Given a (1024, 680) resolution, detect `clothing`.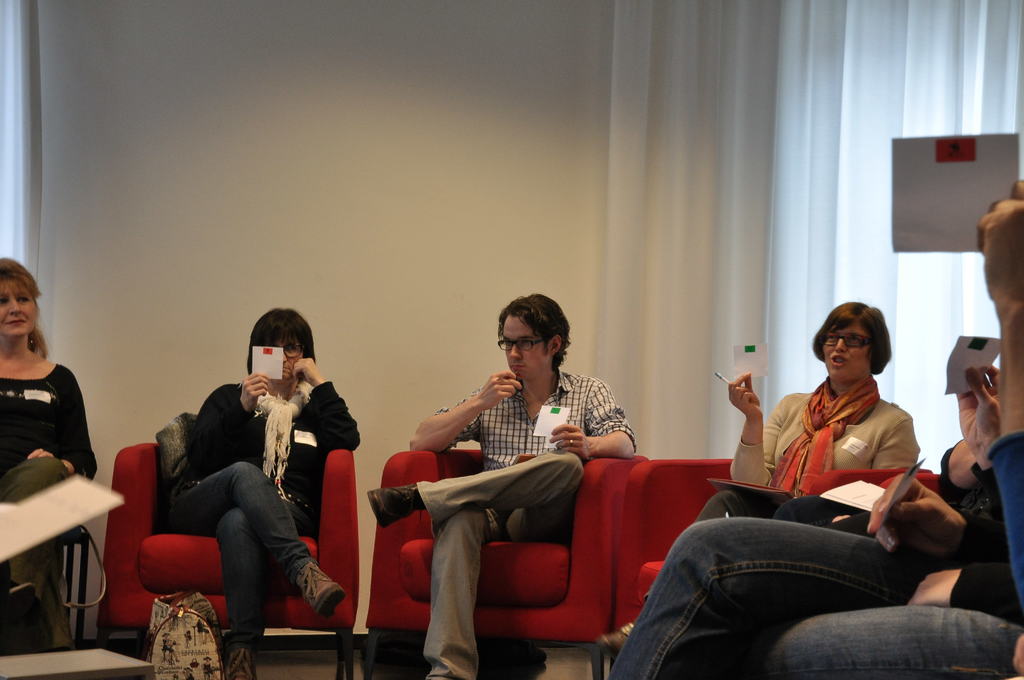
detection(985, 434, 1023, 608).
